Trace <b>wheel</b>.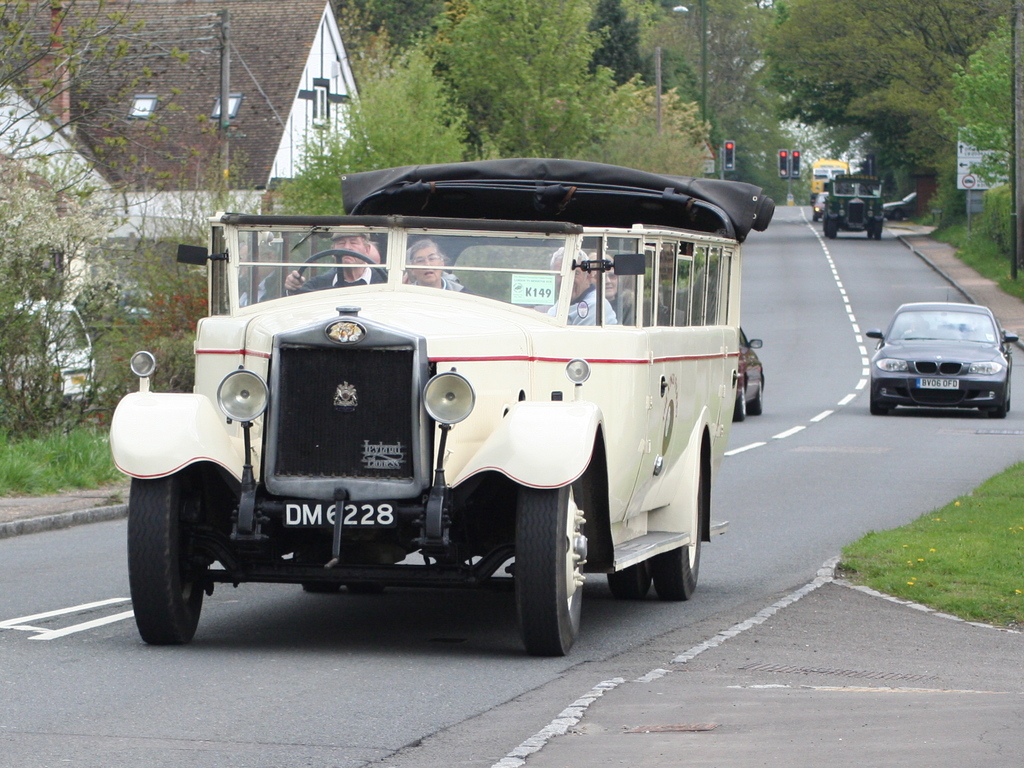
Traced to {"x1": 654, "y1": 511, "x2": 701, "y2": 596}.
